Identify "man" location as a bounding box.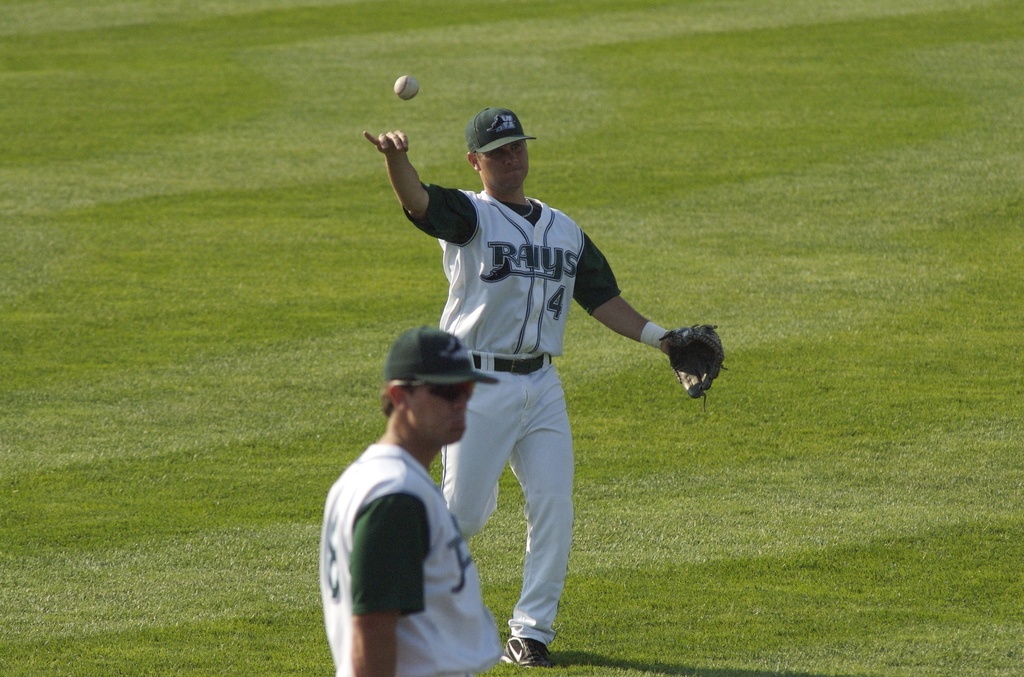
x1=364 y1=104 x2=721 y2=666.
